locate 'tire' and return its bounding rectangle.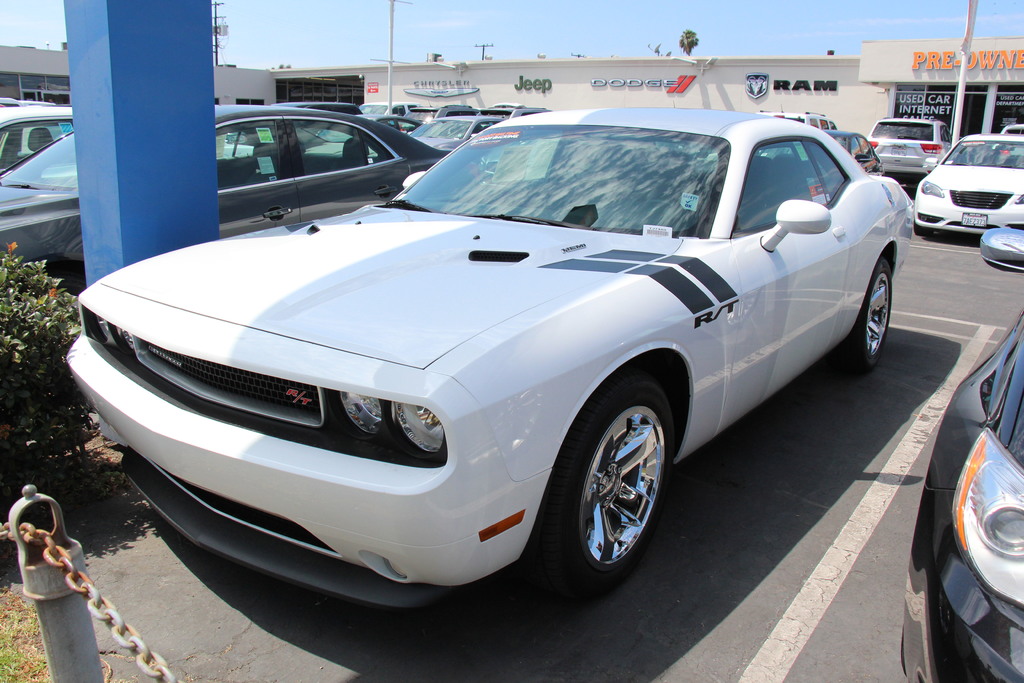
bbox=(47, 262, 85, 296).
